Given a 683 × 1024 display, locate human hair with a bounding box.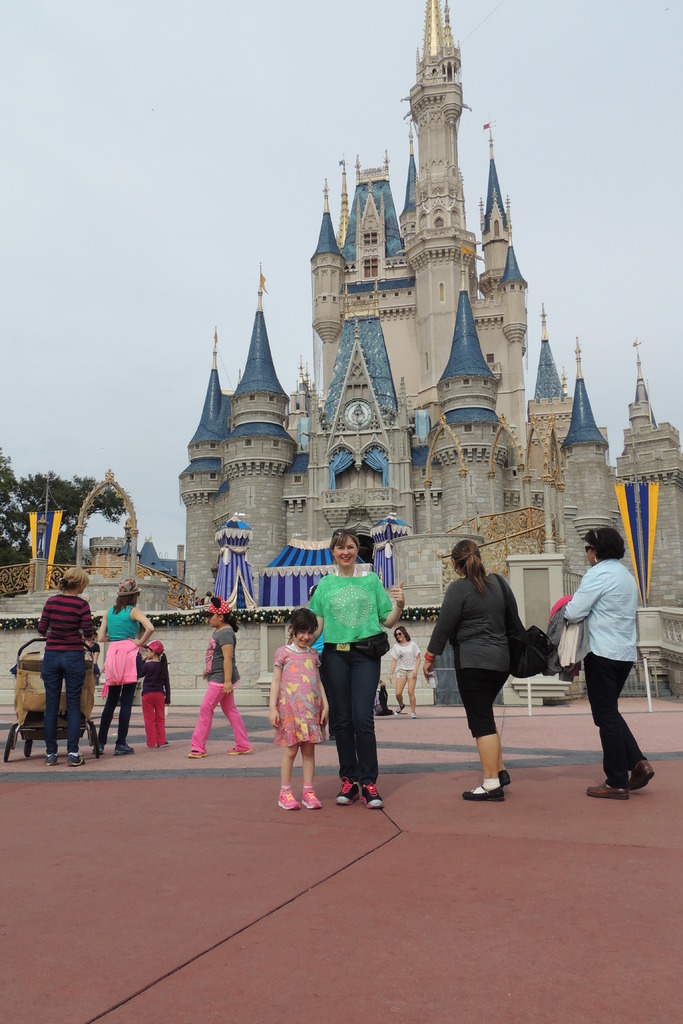
Located: (288, 607, 320, 644).
